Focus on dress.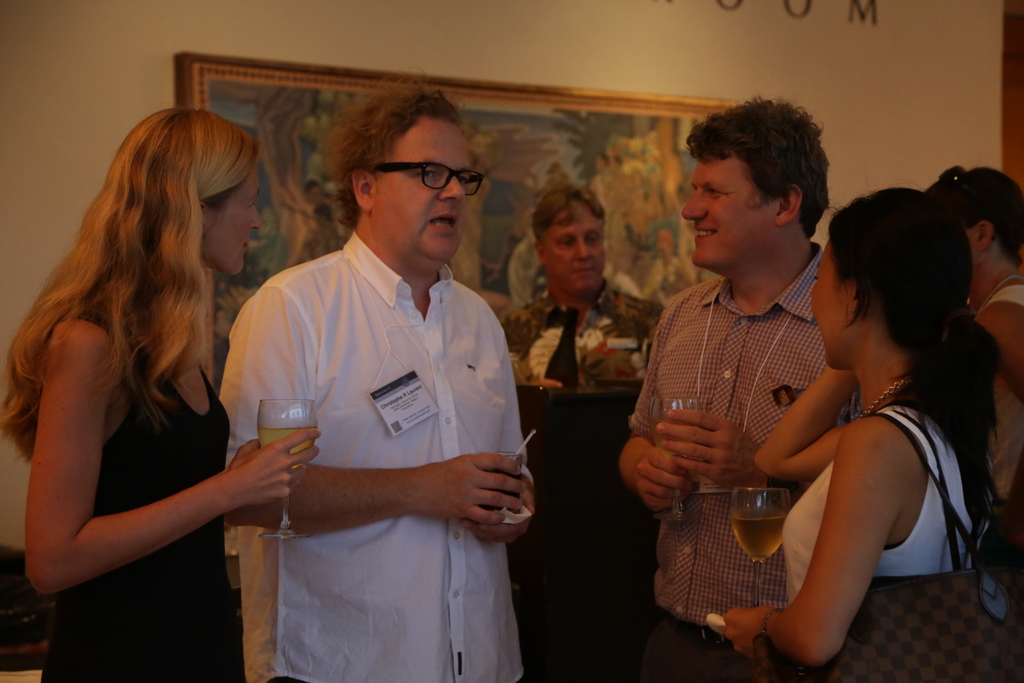
Focused at left=40, top=310, right=237, bottom=682.
